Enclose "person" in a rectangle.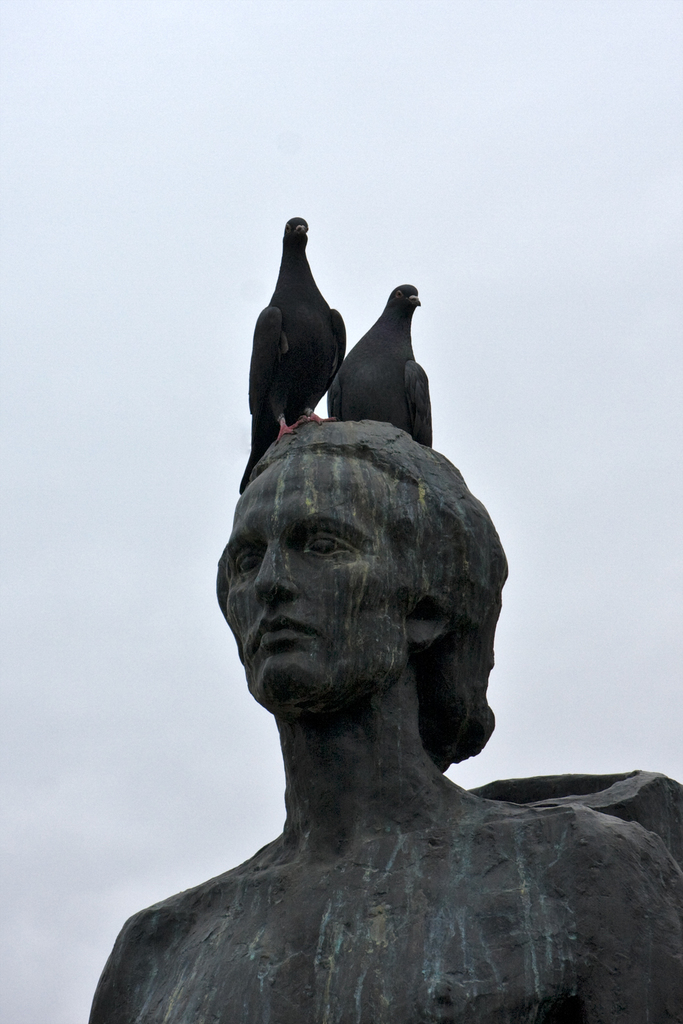
BBox(86, 408, 682, 1023).
